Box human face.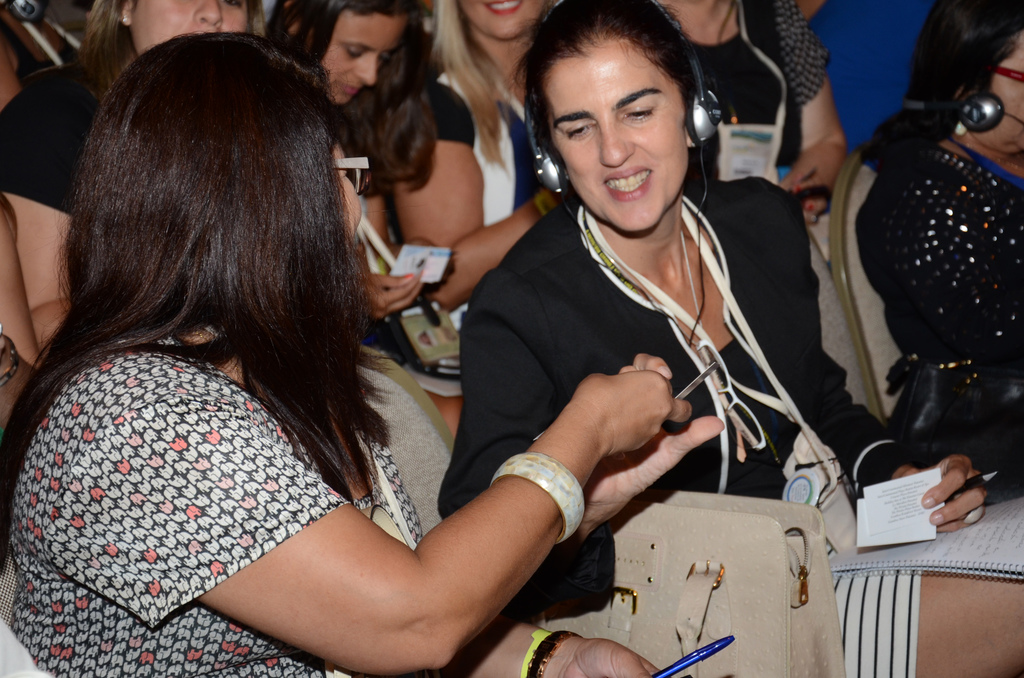
992 38 1023 154.
